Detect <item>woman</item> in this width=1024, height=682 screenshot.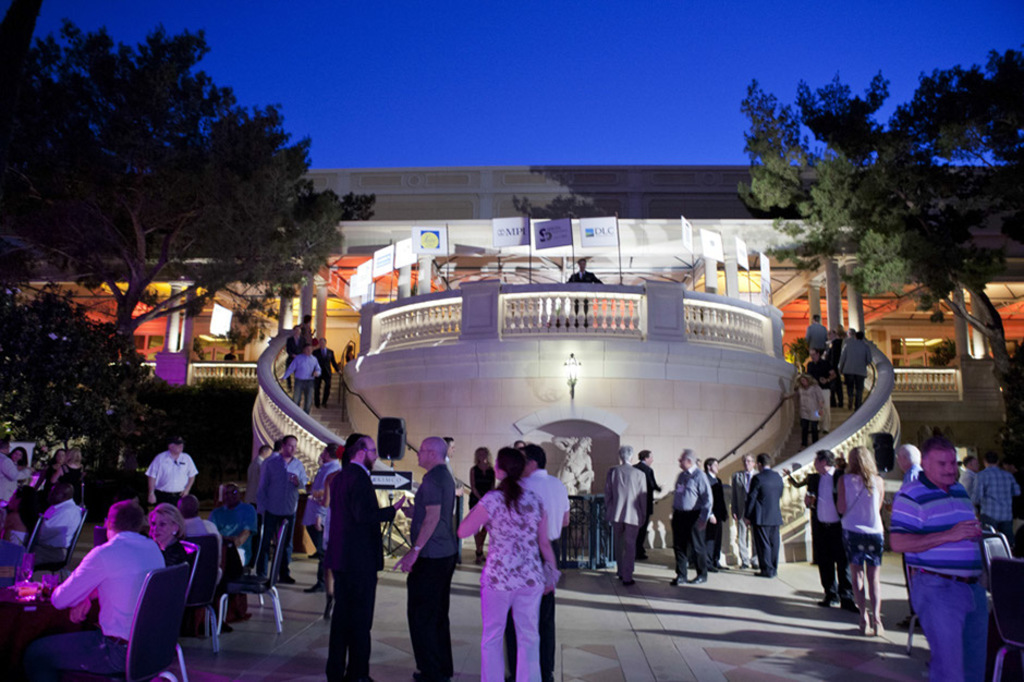
Detection: (464,439,569,667).
